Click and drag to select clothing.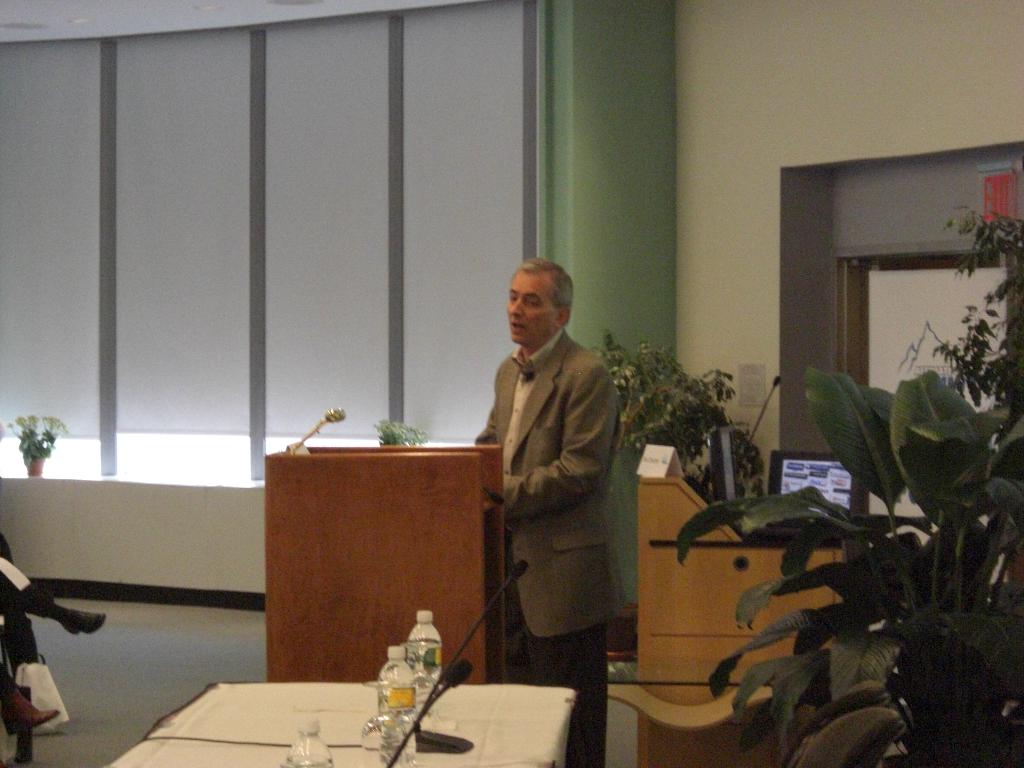
Selection: x1=460 y1=275 x2=639 y2=733.
